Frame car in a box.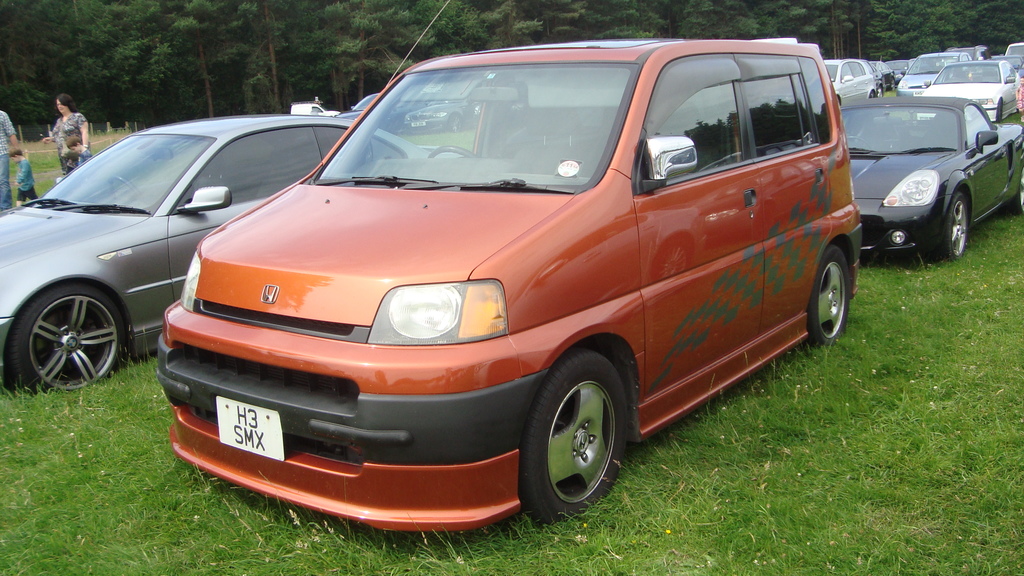
x1=837 y1=97 x2=1023 y2=263.
